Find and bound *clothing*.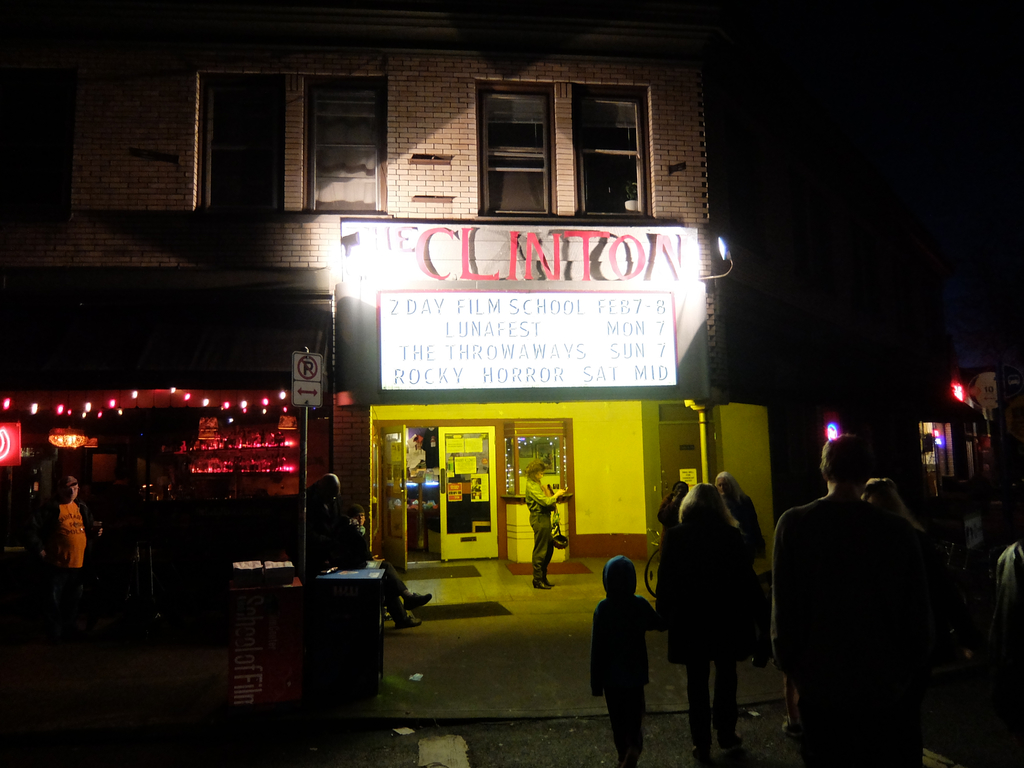
Bound: bbox=(724, 493, 758, 545).
